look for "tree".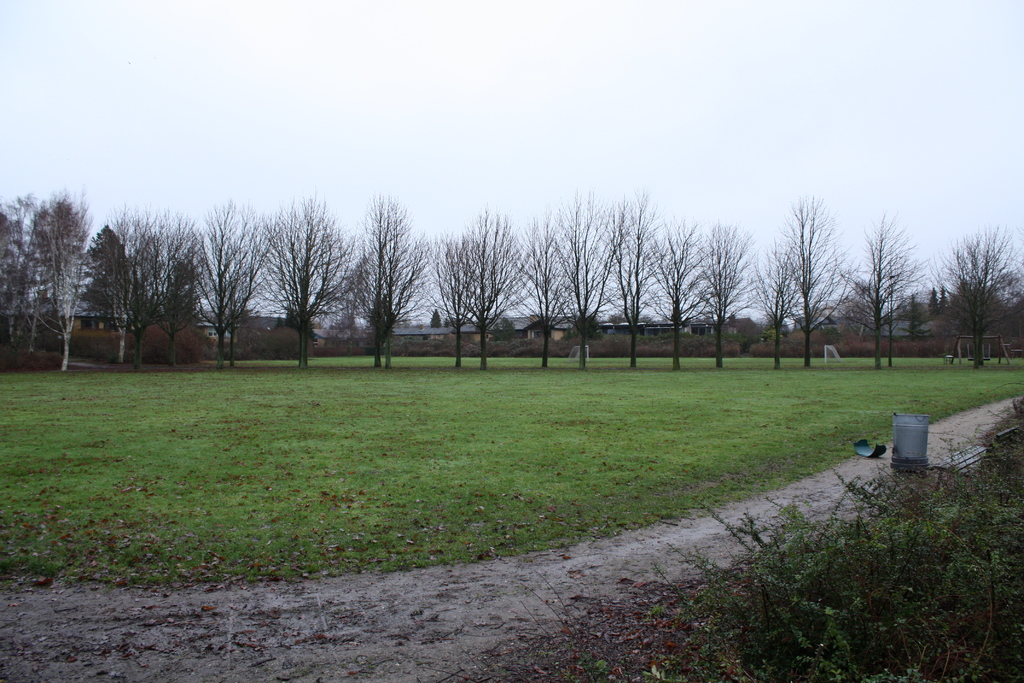
Found: <region>320, 183, 430, 374</region>.
